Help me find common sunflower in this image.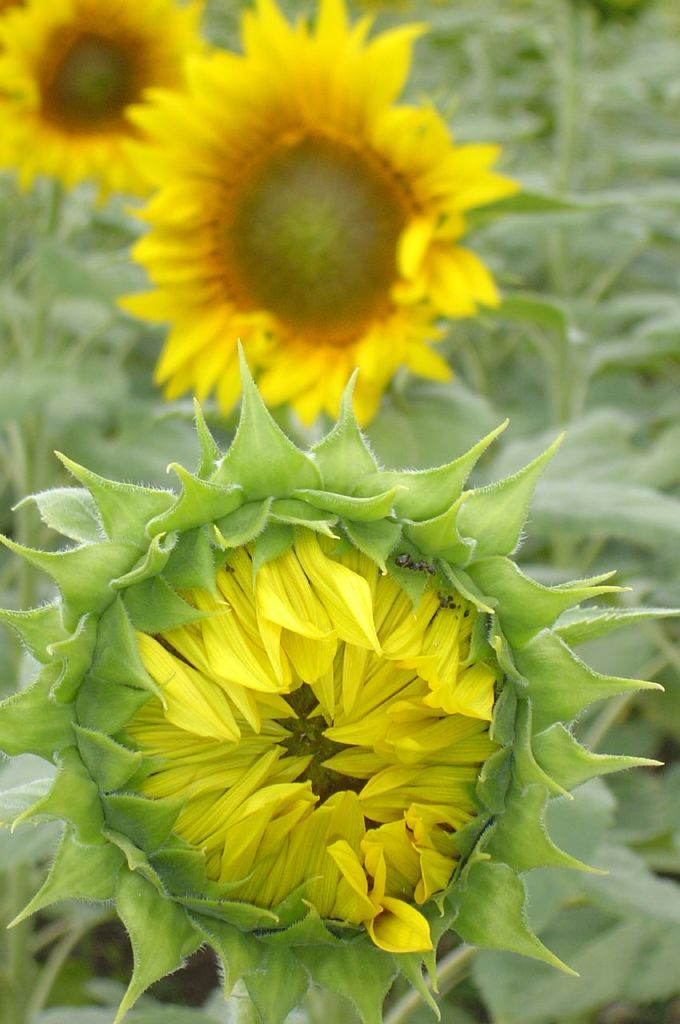
Found it: select_region(0, 7, 193, 178).
